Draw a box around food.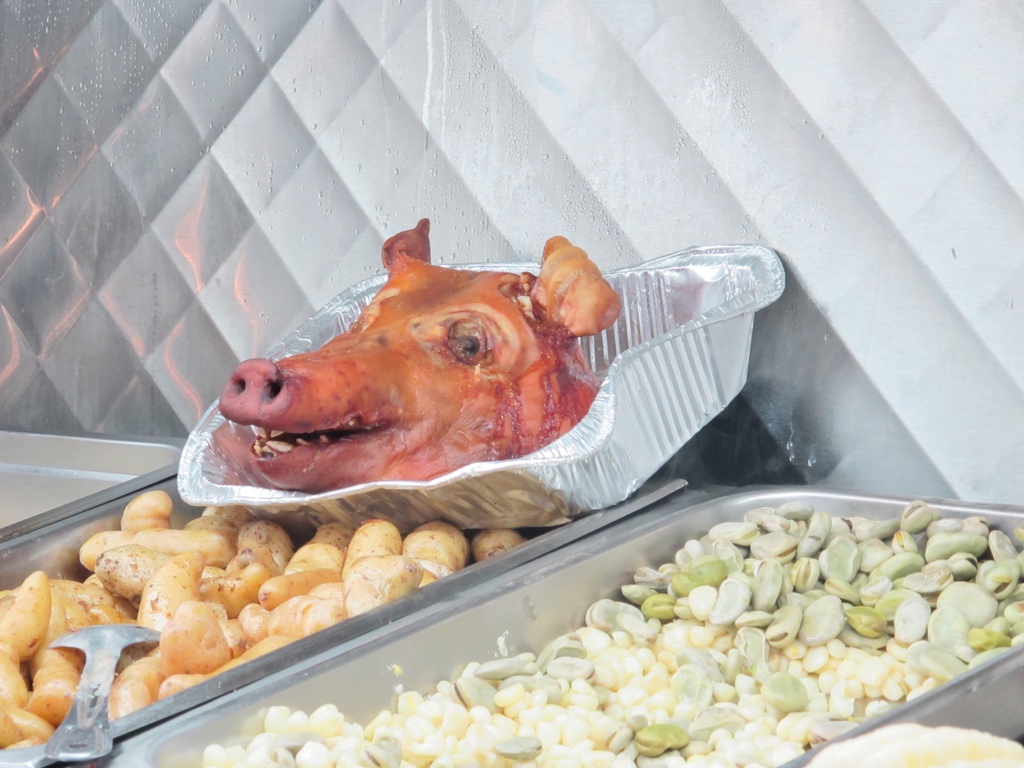
pyautogui.locateOnScreen(209, 220, 636, 500).
